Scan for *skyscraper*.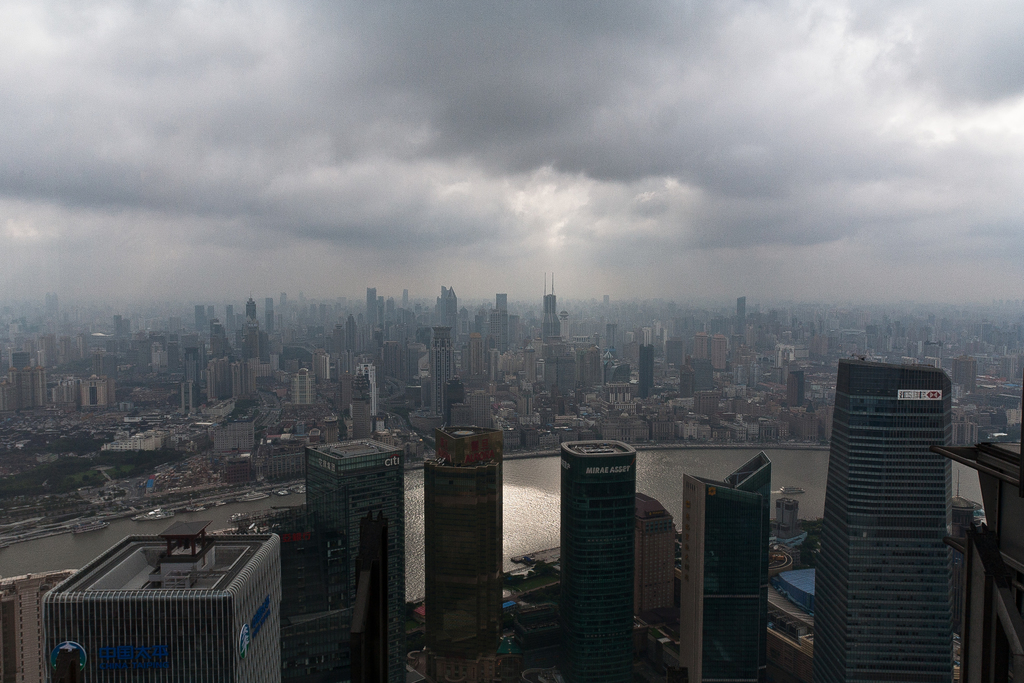
Scan result: locate(426, 322, 457, 428).
